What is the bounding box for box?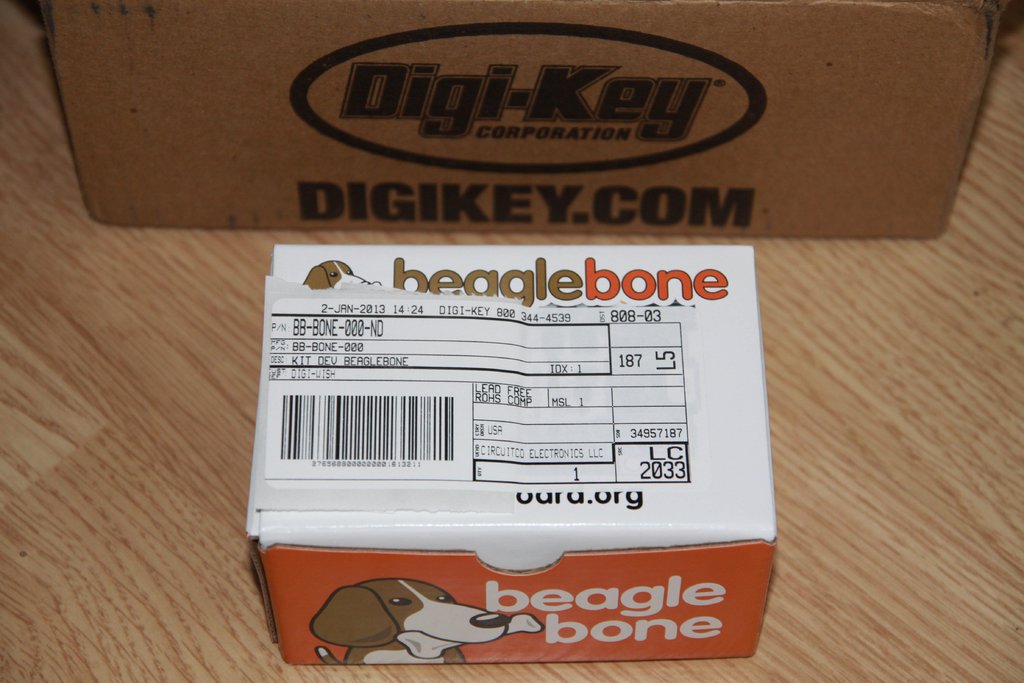
(x1=32, y1=0, x2=1004, y2=232).
